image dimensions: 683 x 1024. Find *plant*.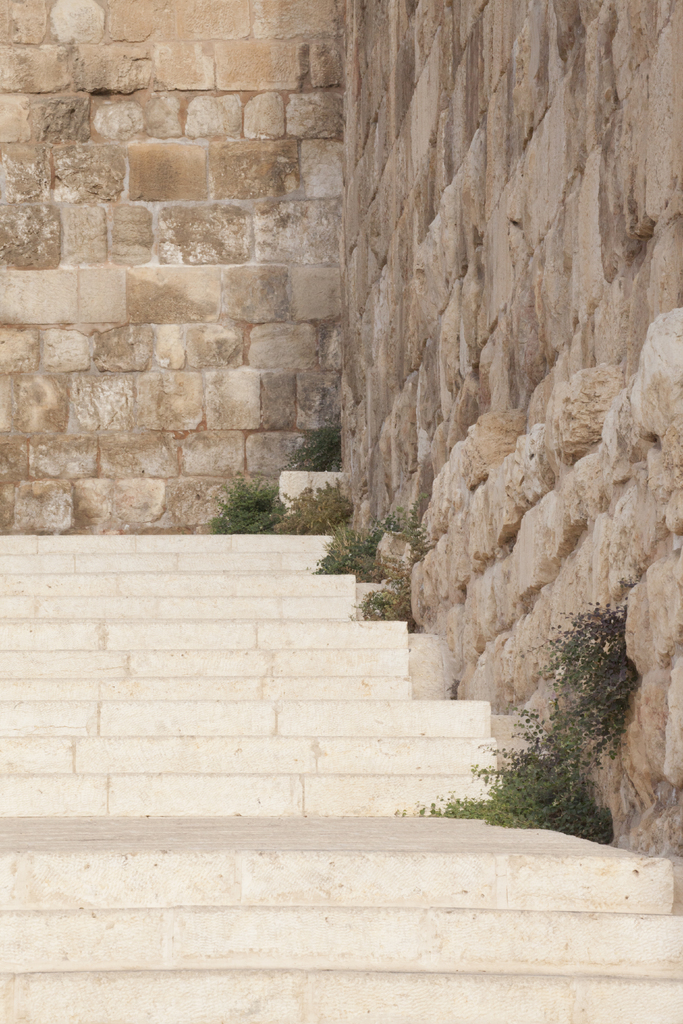
281/417/344/476.
